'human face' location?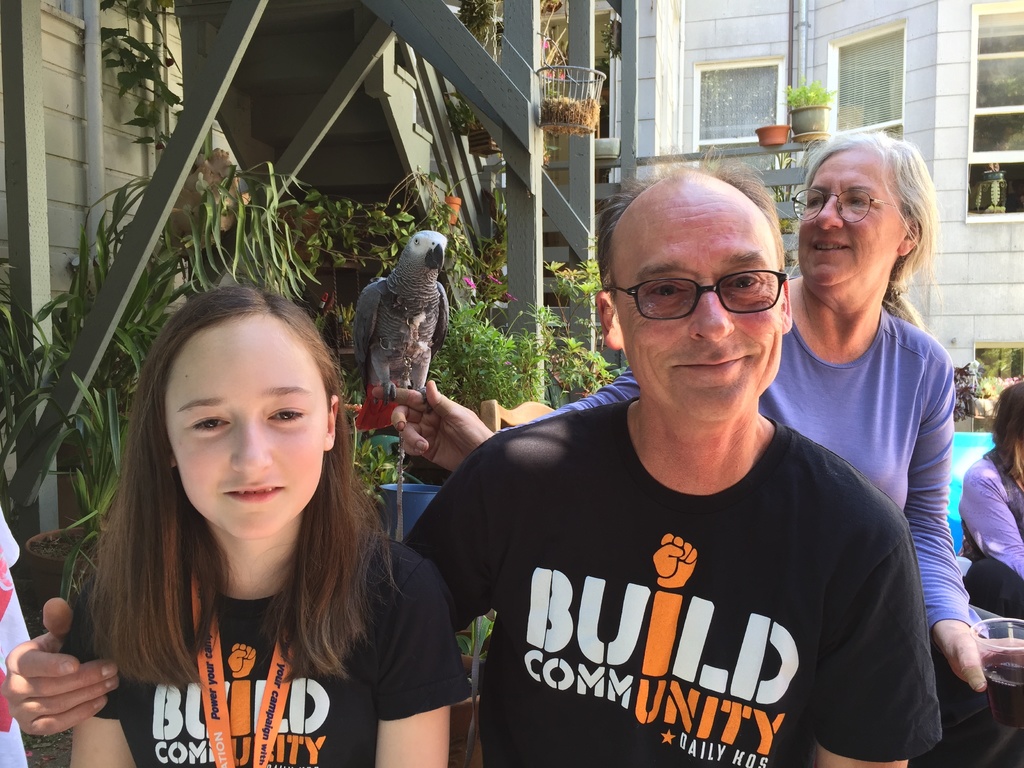
612,193,783,416
